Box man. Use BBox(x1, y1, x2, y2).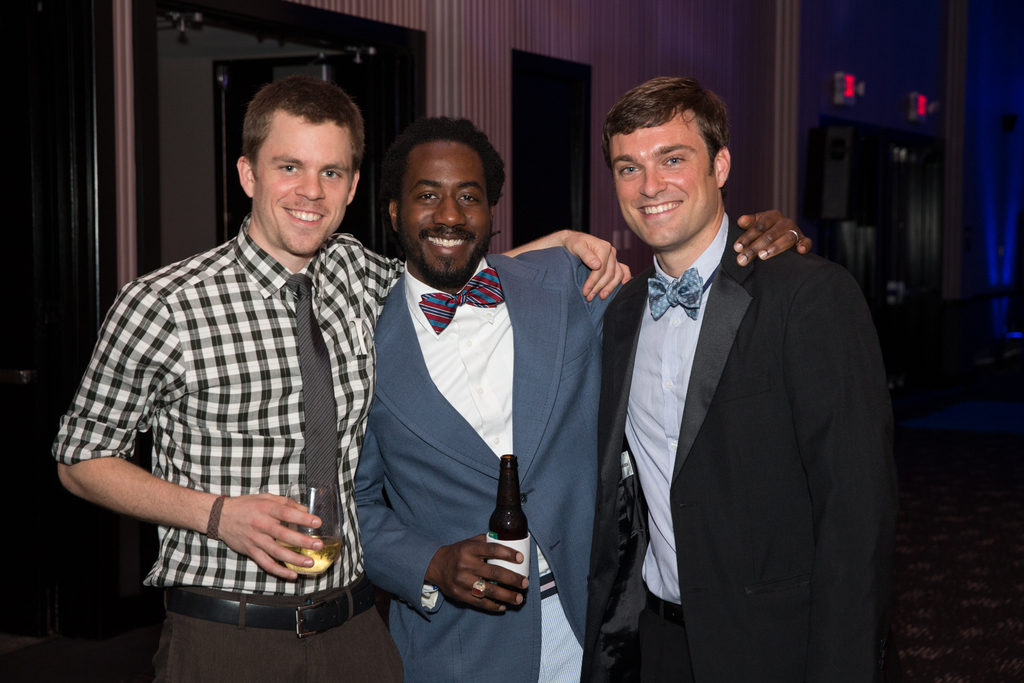
BBox(351, 117, 822, 682).
